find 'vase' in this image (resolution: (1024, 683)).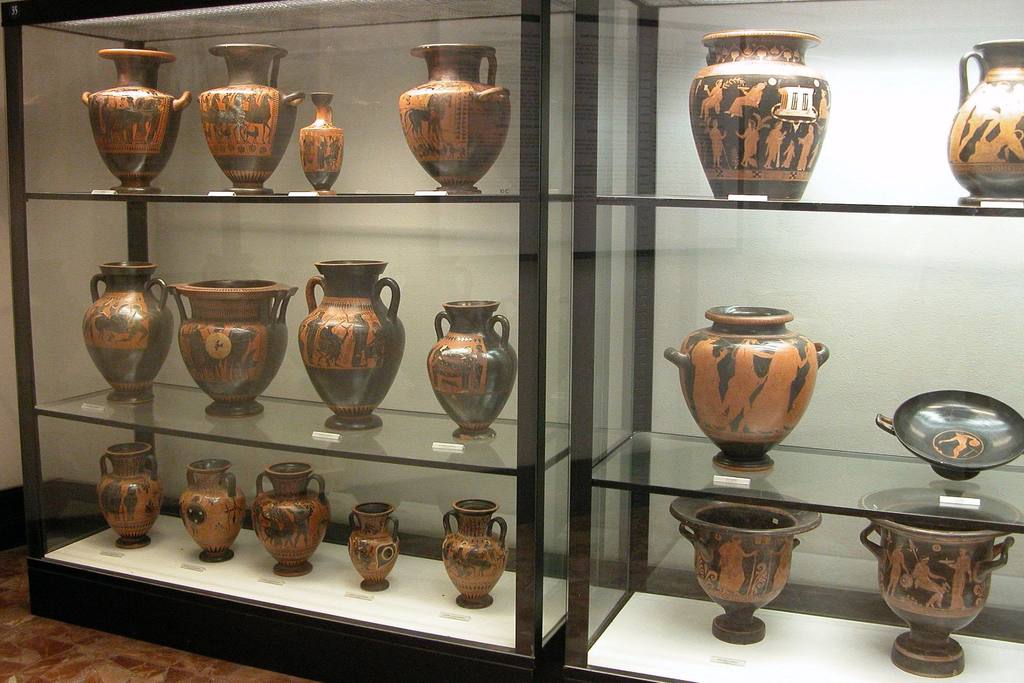
666 305 828 469.
